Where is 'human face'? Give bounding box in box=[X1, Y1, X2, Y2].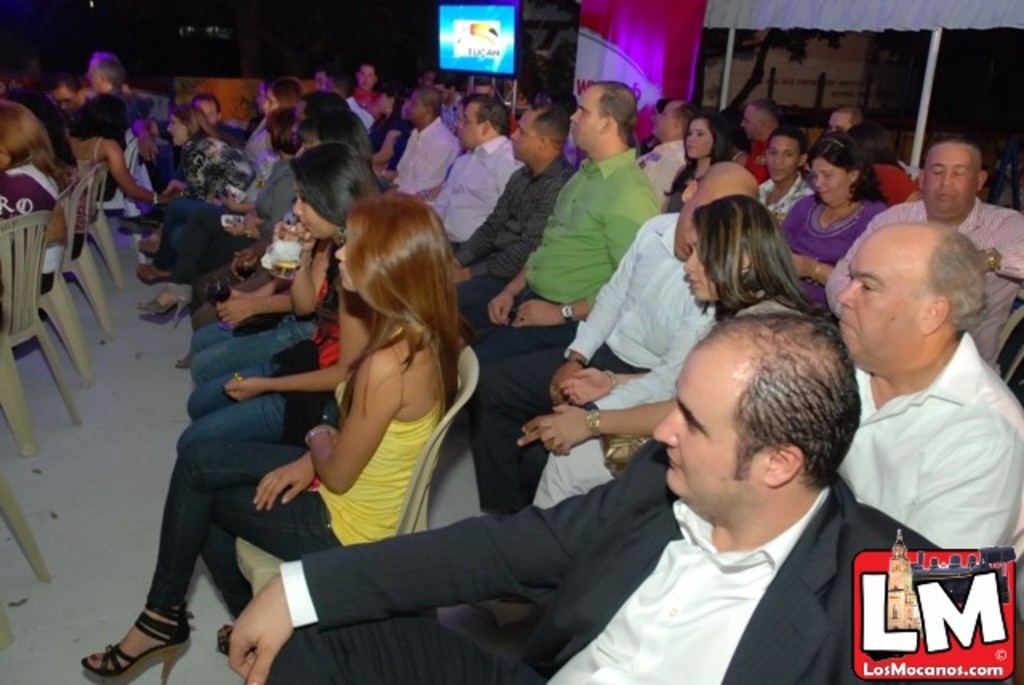
box=[338, 229, 370, 288].
